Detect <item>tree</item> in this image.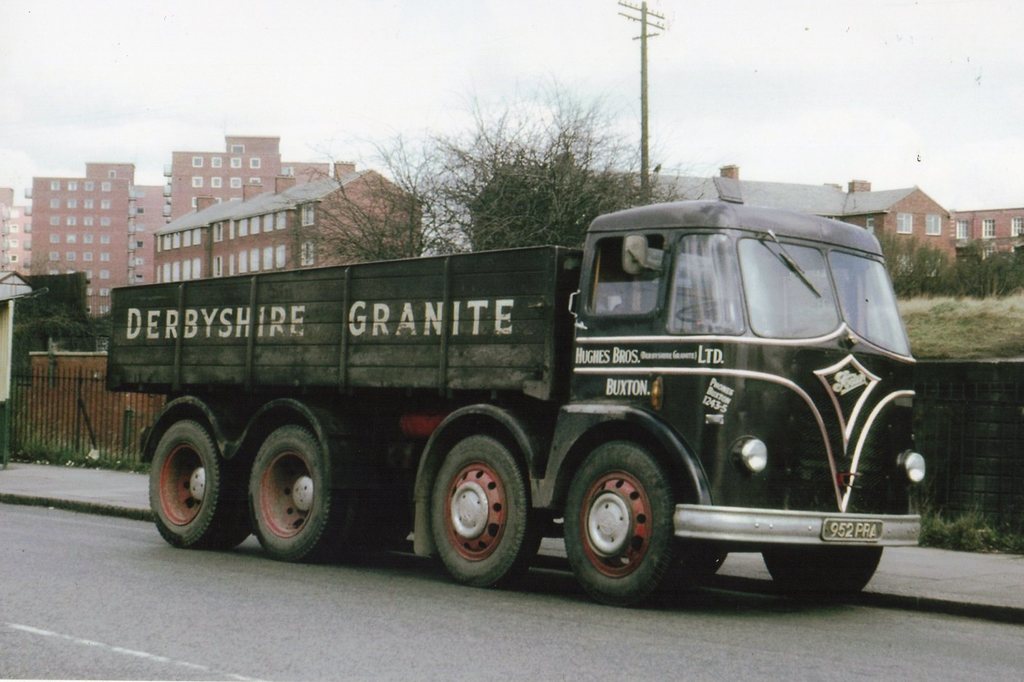
Detection: 271/72/674/268.
